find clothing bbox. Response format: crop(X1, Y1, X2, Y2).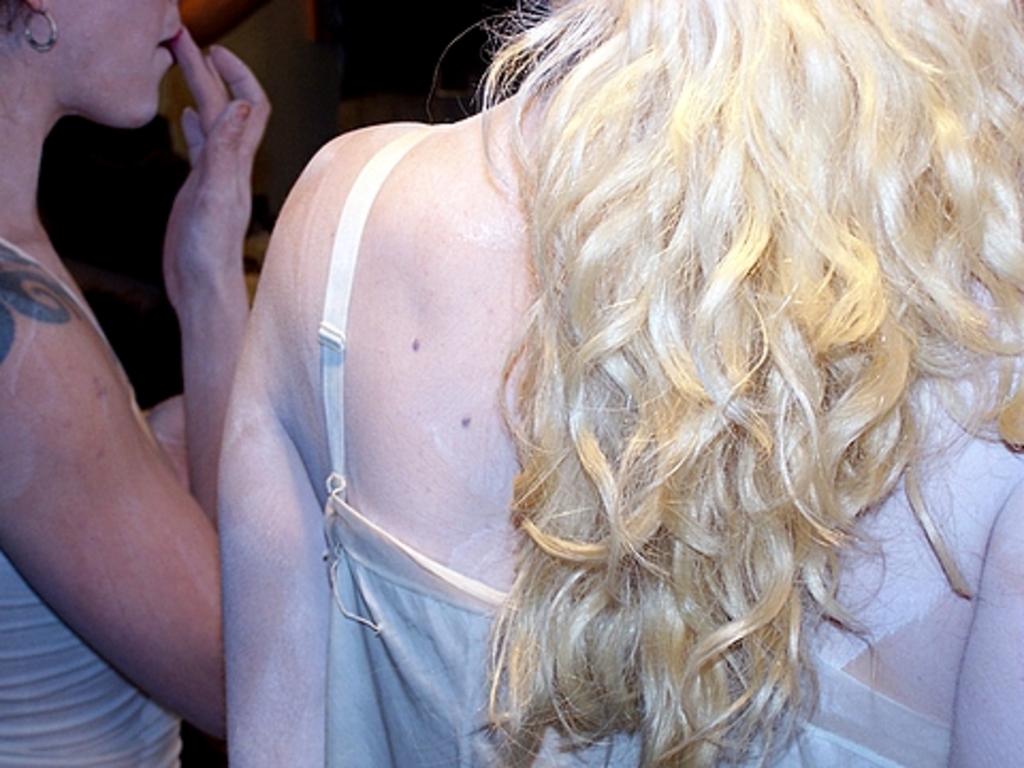
crop(162, 90, 983, 751).
